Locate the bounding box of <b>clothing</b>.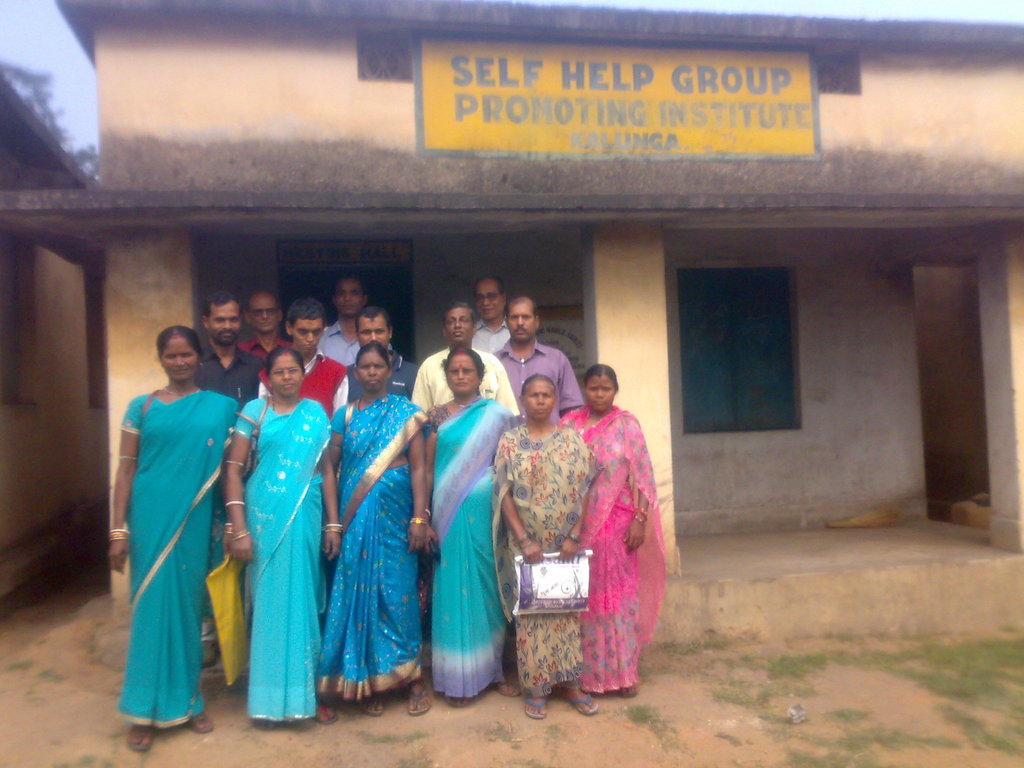
Bounding box: crop(118, 369, 222, 730).
